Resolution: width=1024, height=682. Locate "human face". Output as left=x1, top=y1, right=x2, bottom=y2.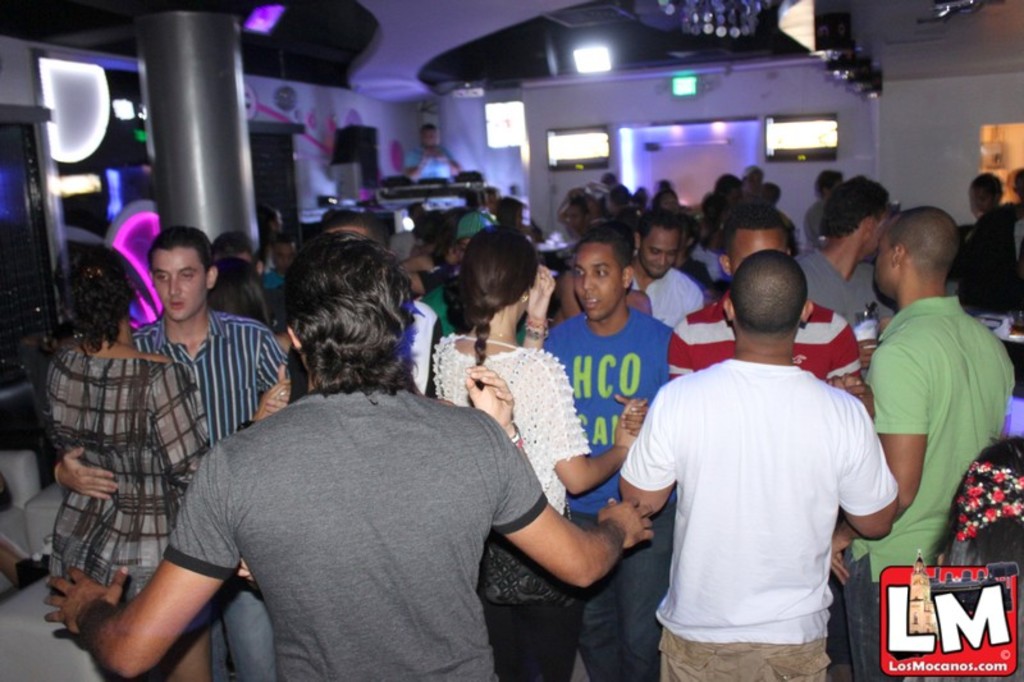
left=870, top=202, right=896, bottom=255.
